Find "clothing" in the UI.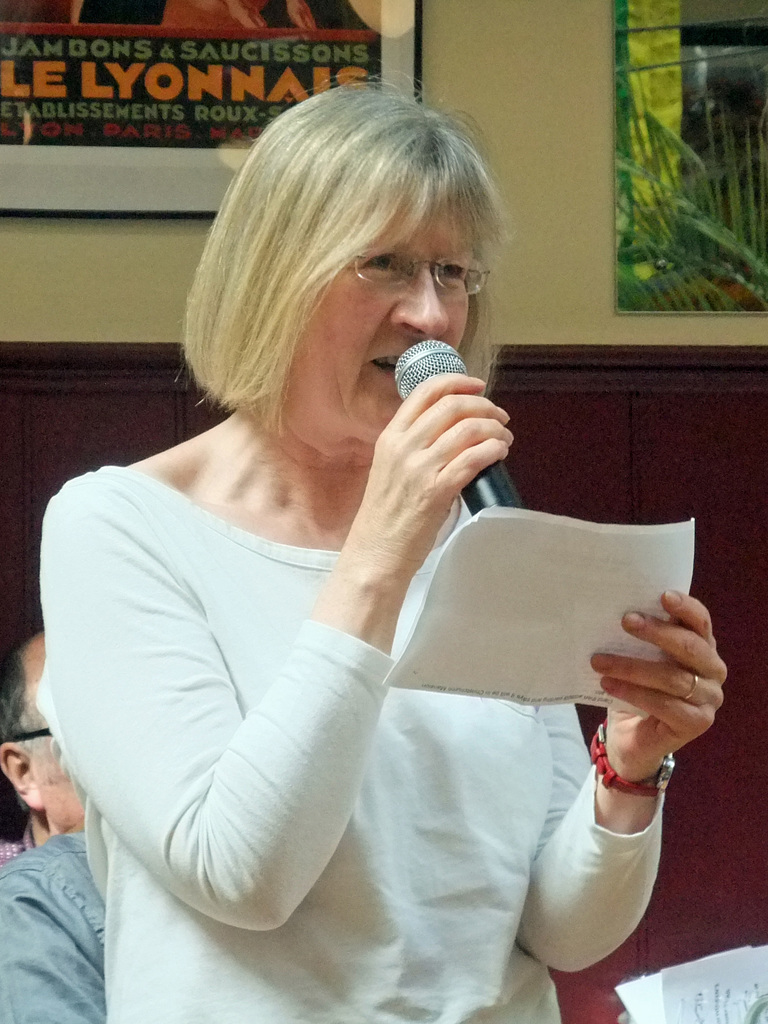
UI element at [x1=0, y1=837, x2=103, y2=1023].
